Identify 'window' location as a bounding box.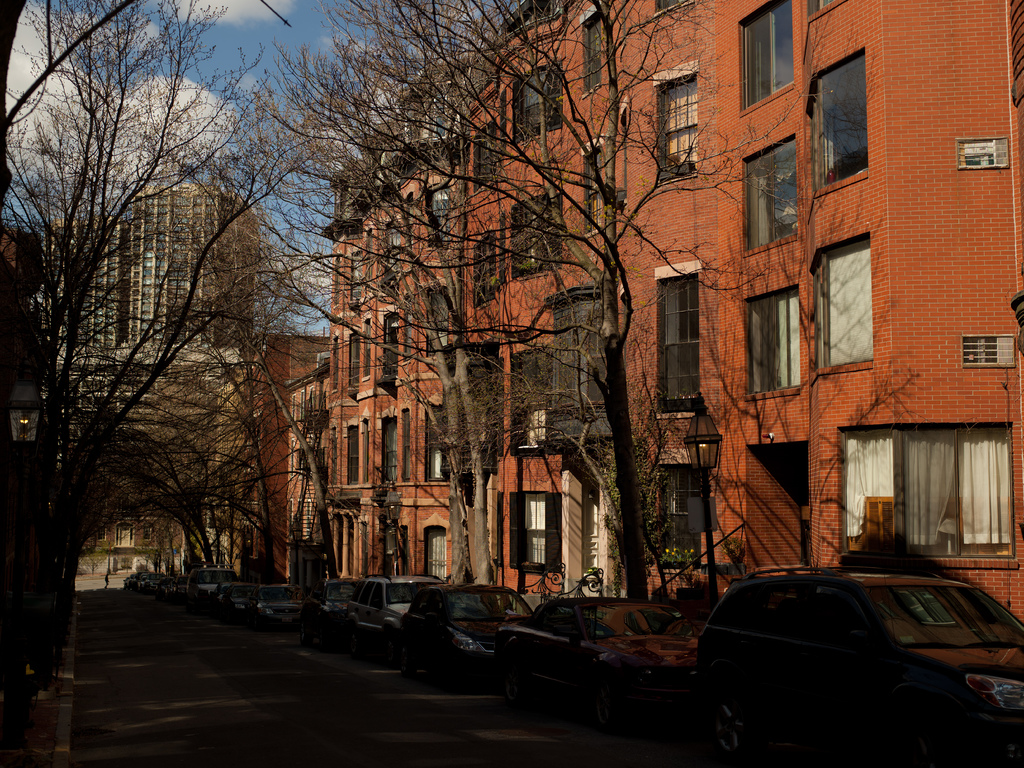
rect(741, 133, 802, 254).
